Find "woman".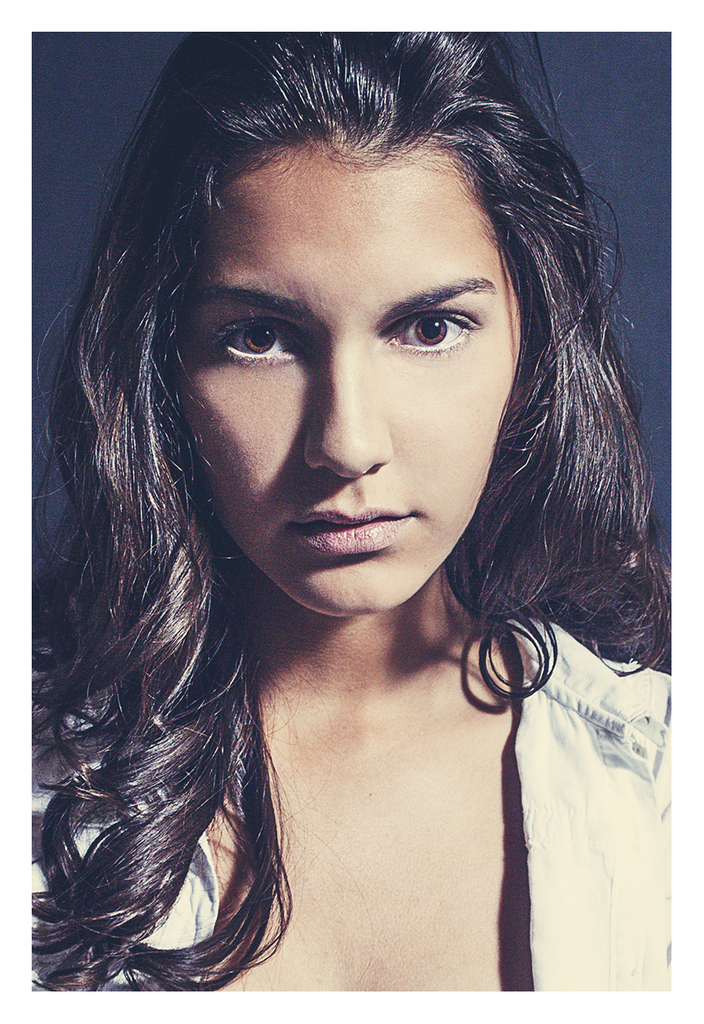
<box>29,28,675,991</box>.
